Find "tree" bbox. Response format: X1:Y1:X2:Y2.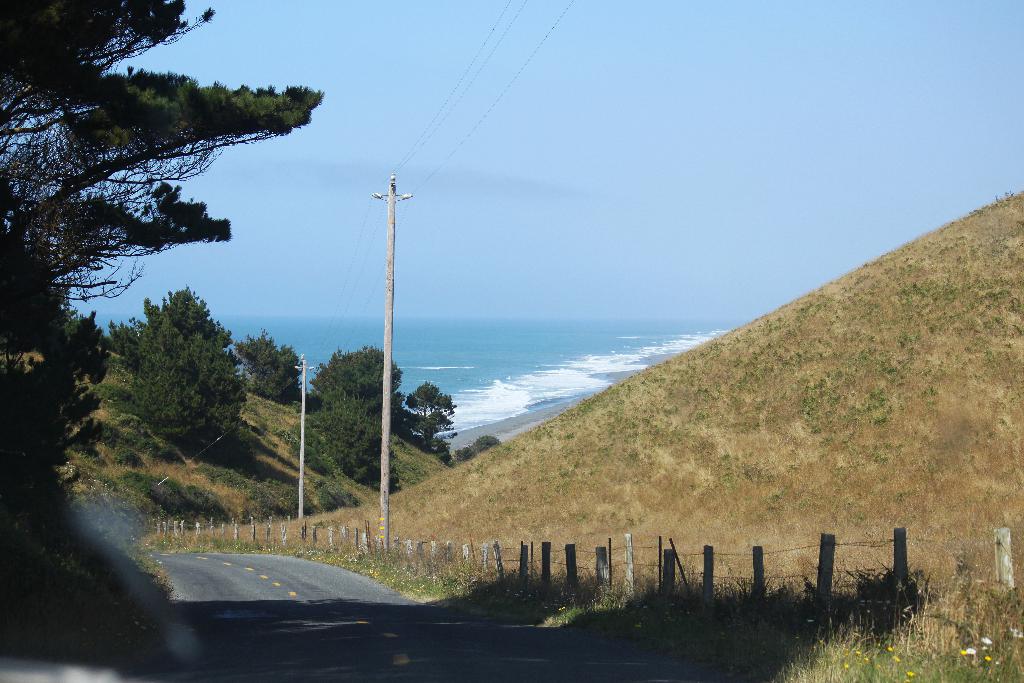
310:345:401:420.
